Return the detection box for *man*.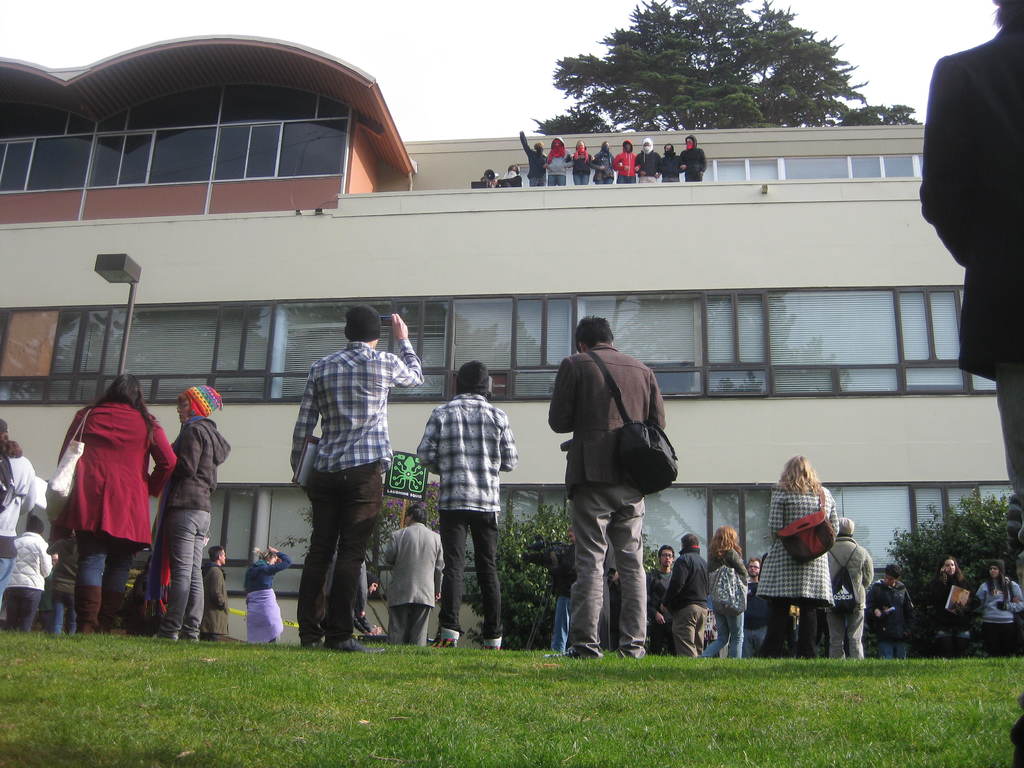
box=[678, 132, 708, 178].
